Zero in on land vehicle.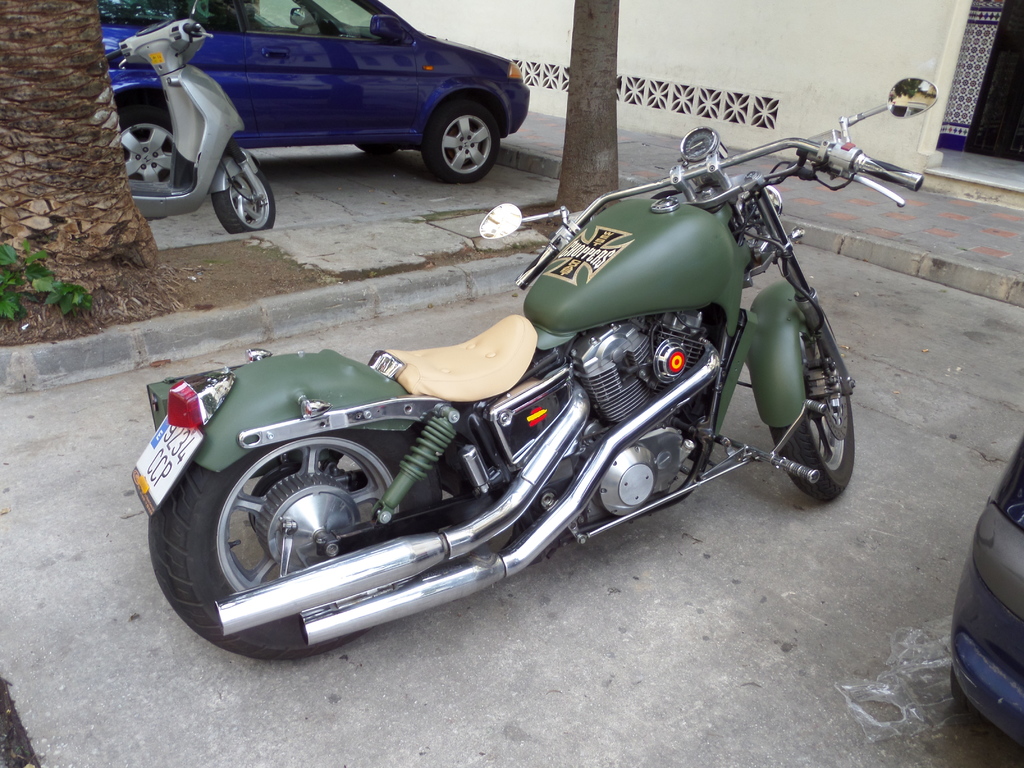
Zeroed in: 104, 0, 529, 180.
